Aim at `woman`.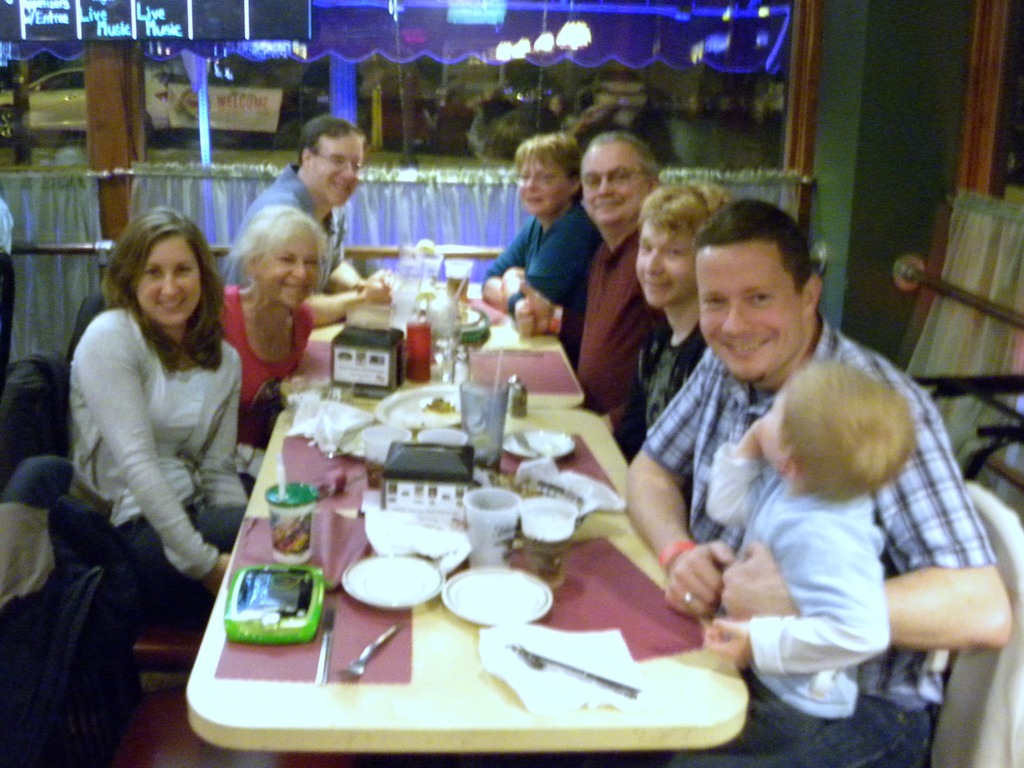
Aimed at 218,204,318,444.
